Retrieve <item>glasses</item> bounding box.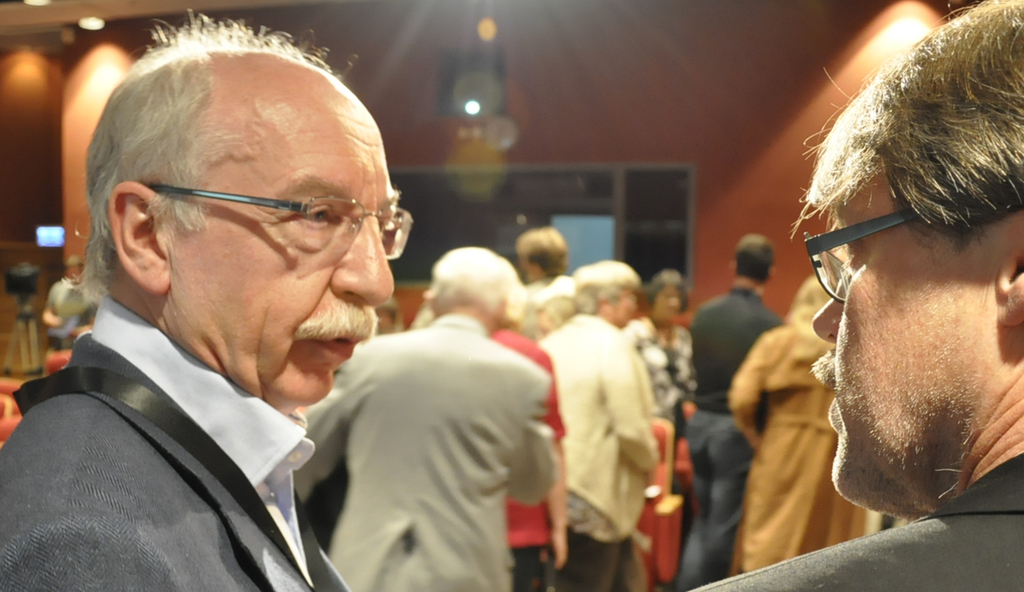
Bounding box: locate(110, 165, 397, 253).
